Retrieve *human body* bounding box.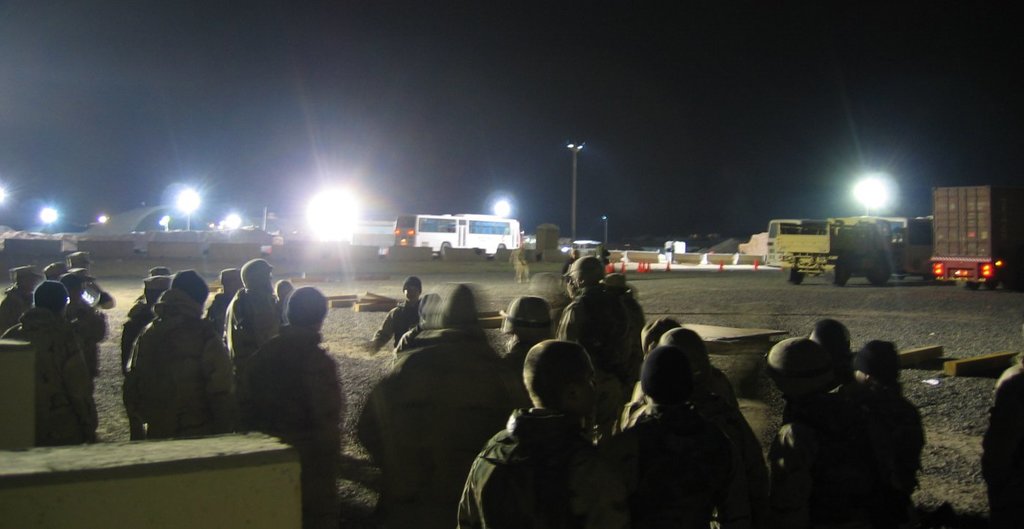
Bounding box: 2,307,96,446.
